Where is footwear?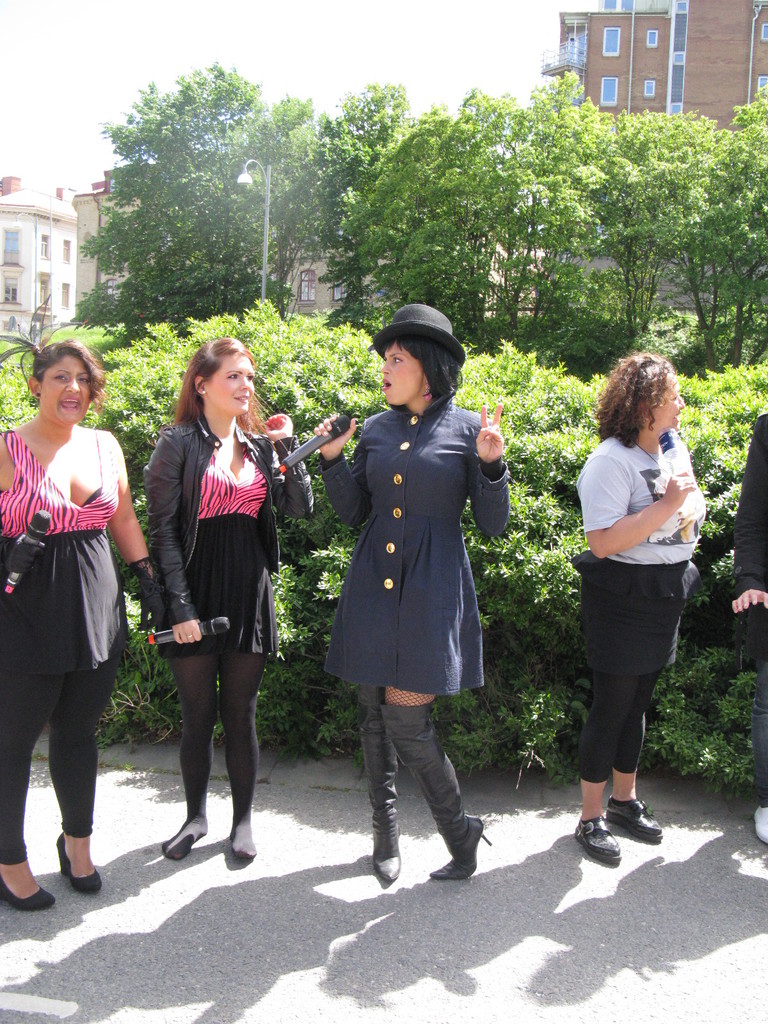
384,705,494,879.
